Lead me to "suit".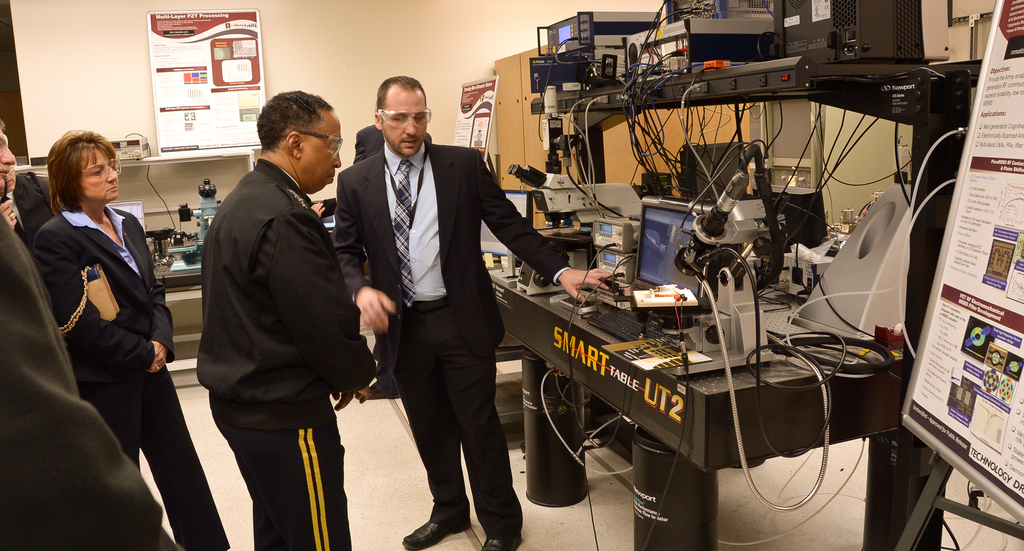
Lead to {"x1": 353, "y1": 125, "x2": 433, "y2": 159}.
